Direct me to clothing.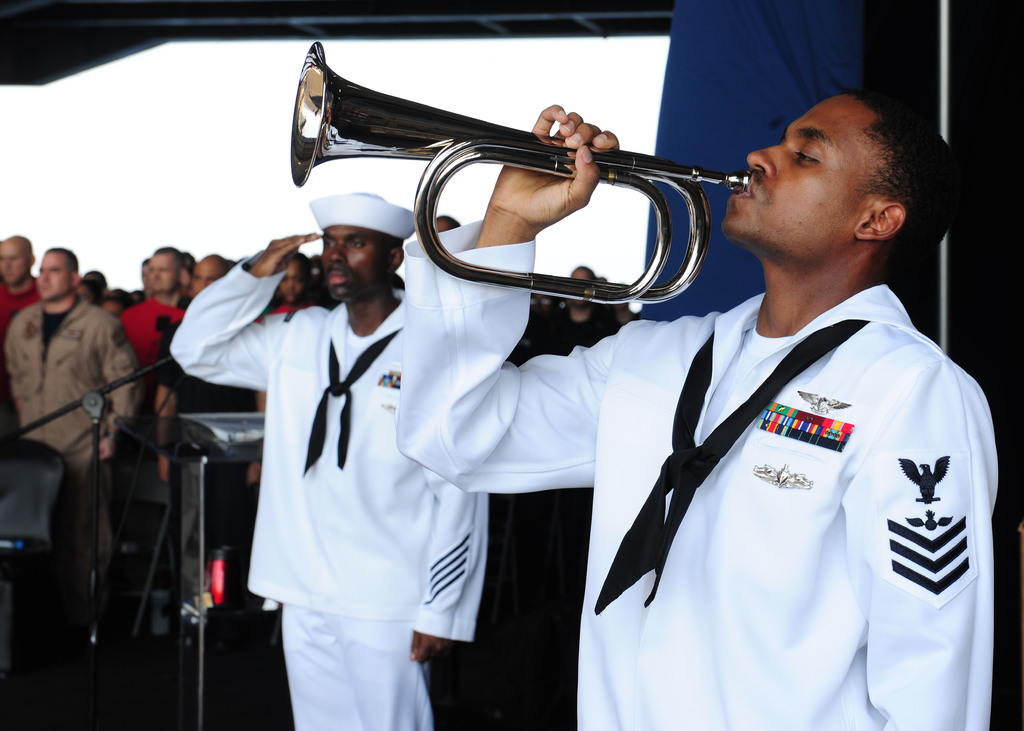
Direction: [115, 300, 193, 371].
